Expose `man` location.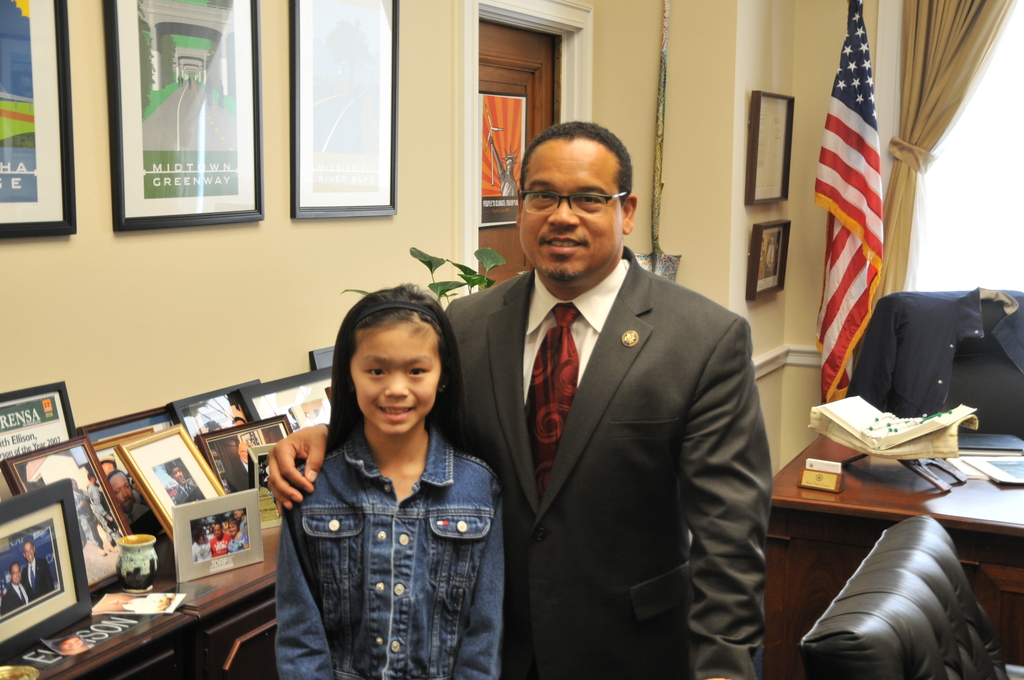
Exposed at x1=74, y1=478, x2=106, y2=556.
